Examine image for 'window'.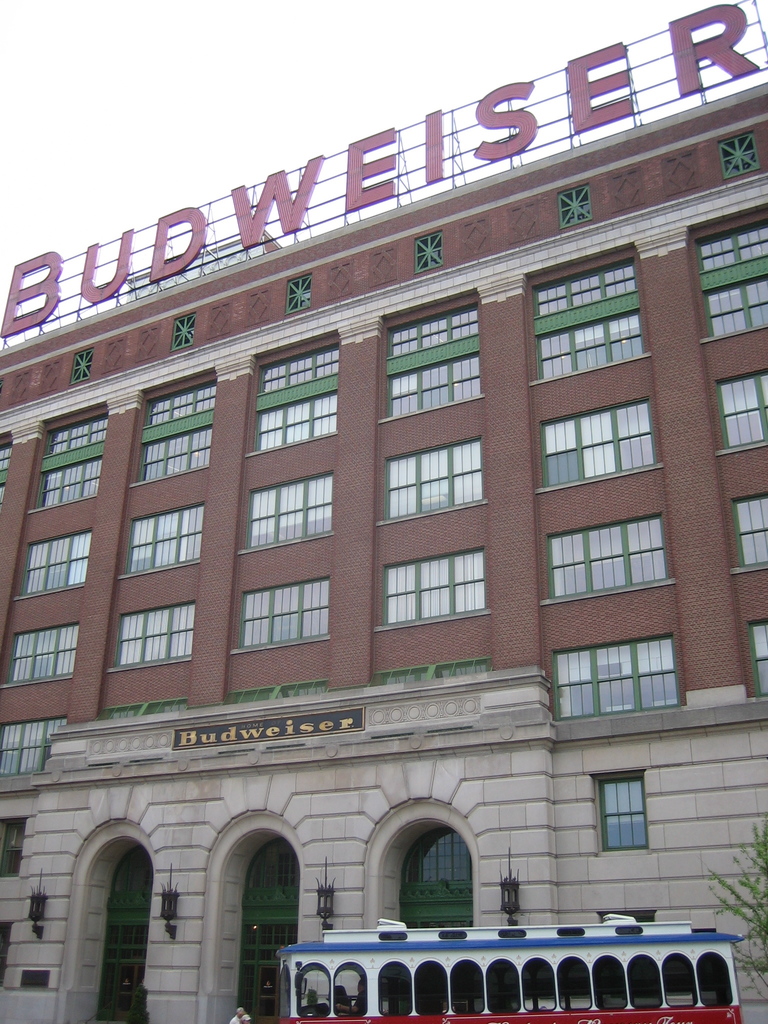
Examination result: crop(595, 769, 651, 854).
